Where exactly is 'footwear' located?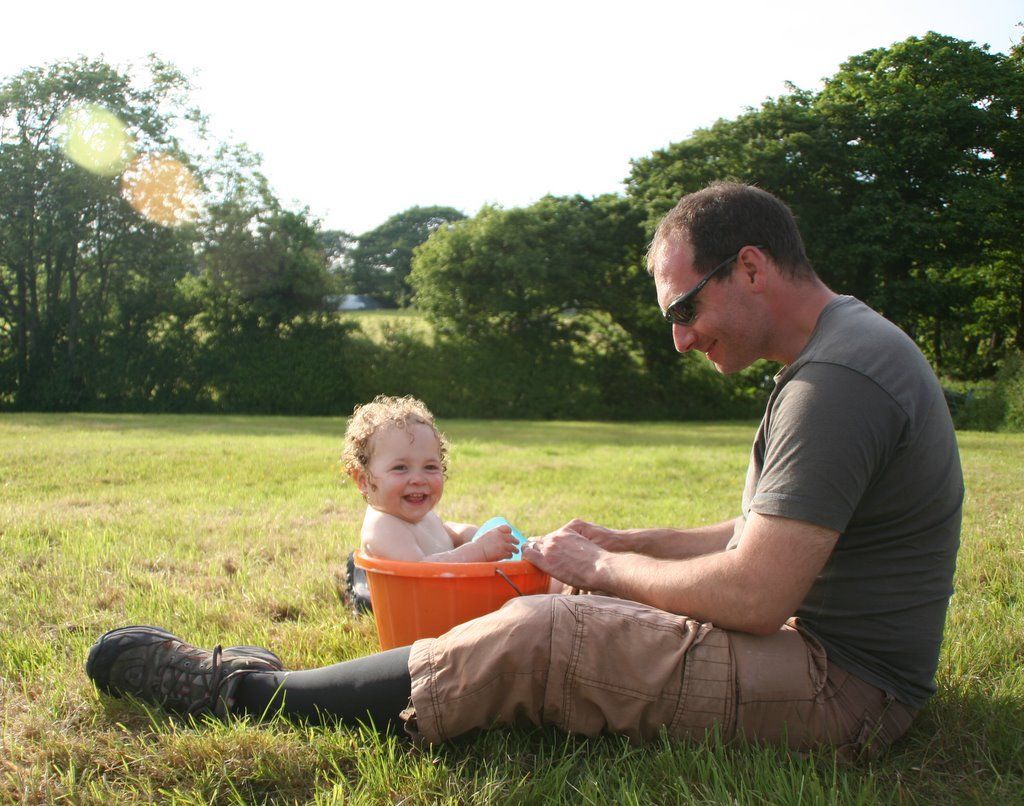
Its bounding box is bbox(82, 626, 285, 733).
